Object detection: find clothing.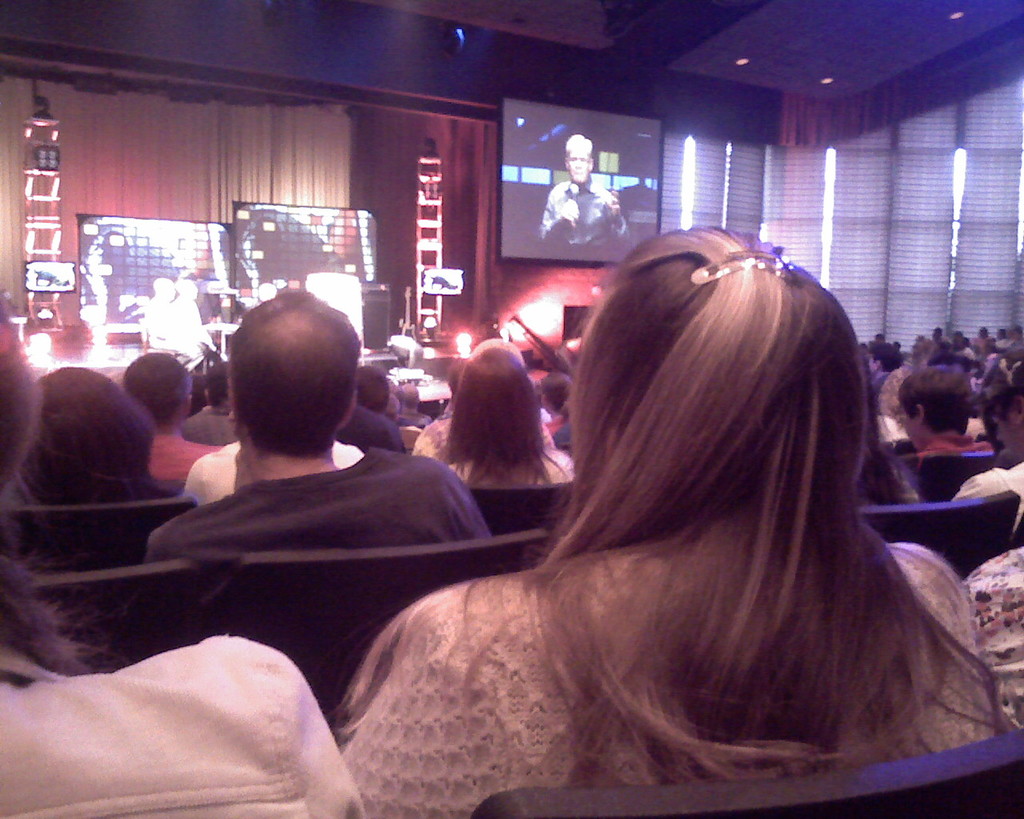
bbox(414, 413, 554, 461).
